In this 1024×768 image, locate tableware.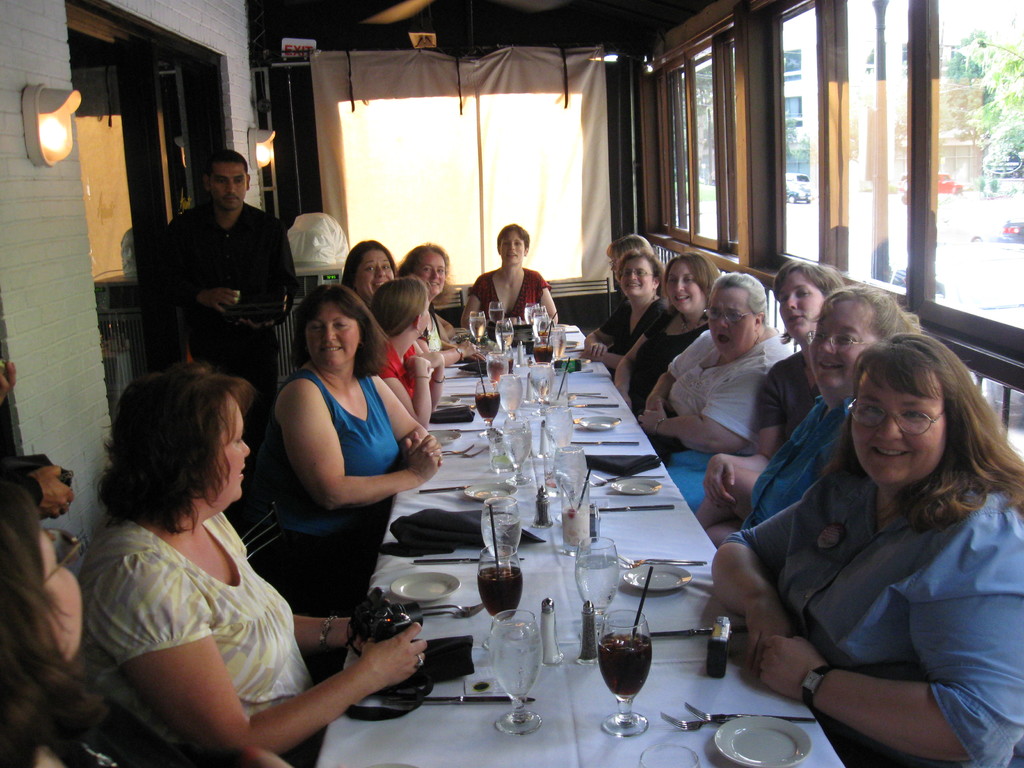
Bounding box: crop(418, 602, 484, 613).
